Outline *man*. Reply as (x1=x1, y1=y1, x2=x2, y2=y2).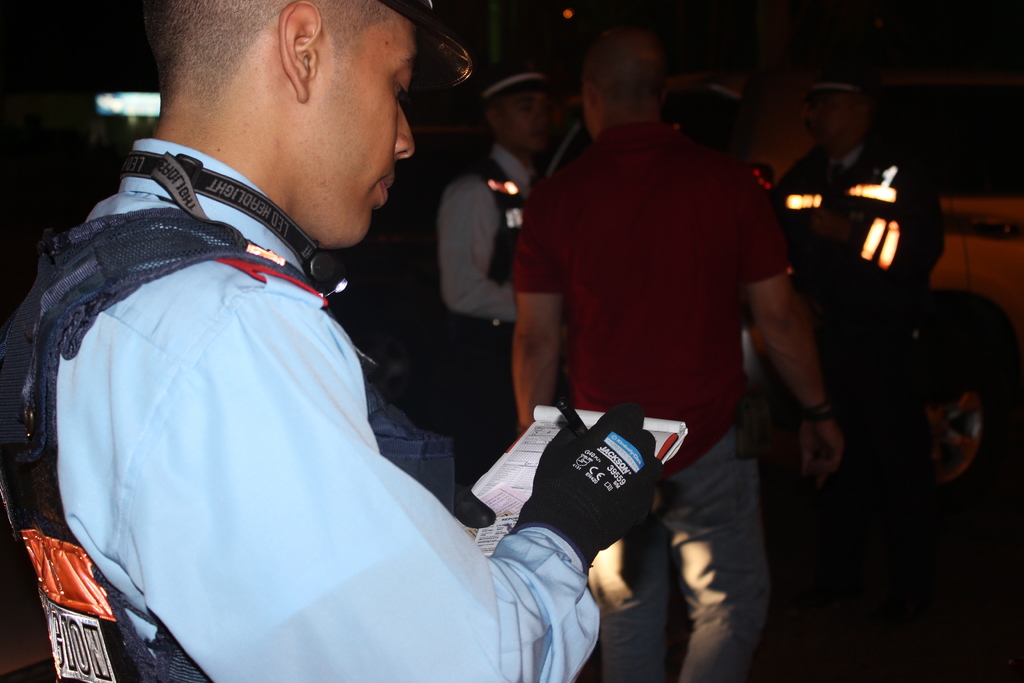
(x1=508, y1=18, x2=847, y2=682).
